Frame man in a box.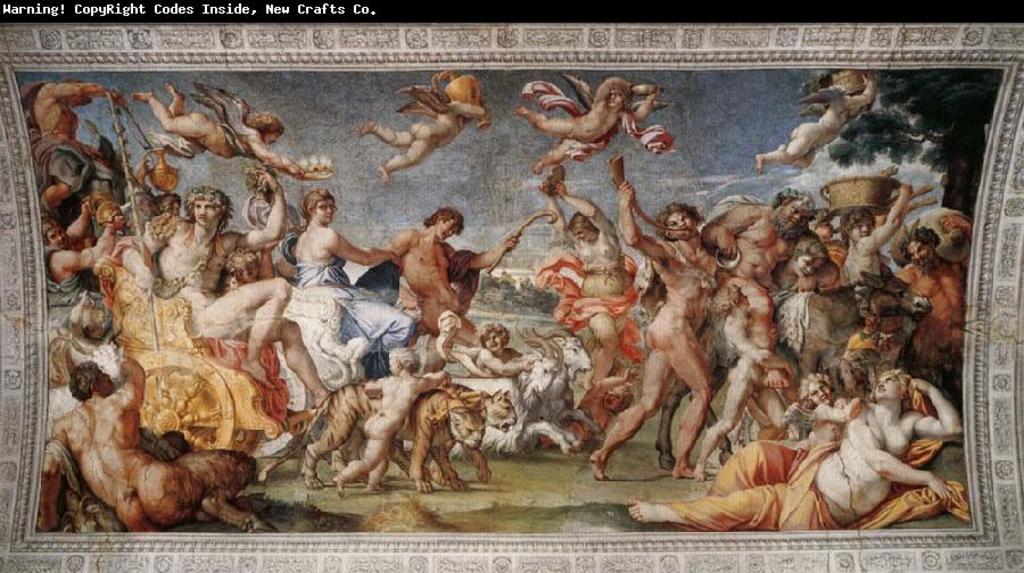
{"x1": 713, "y1": 190, "x2": 814, "y2": 329}.
